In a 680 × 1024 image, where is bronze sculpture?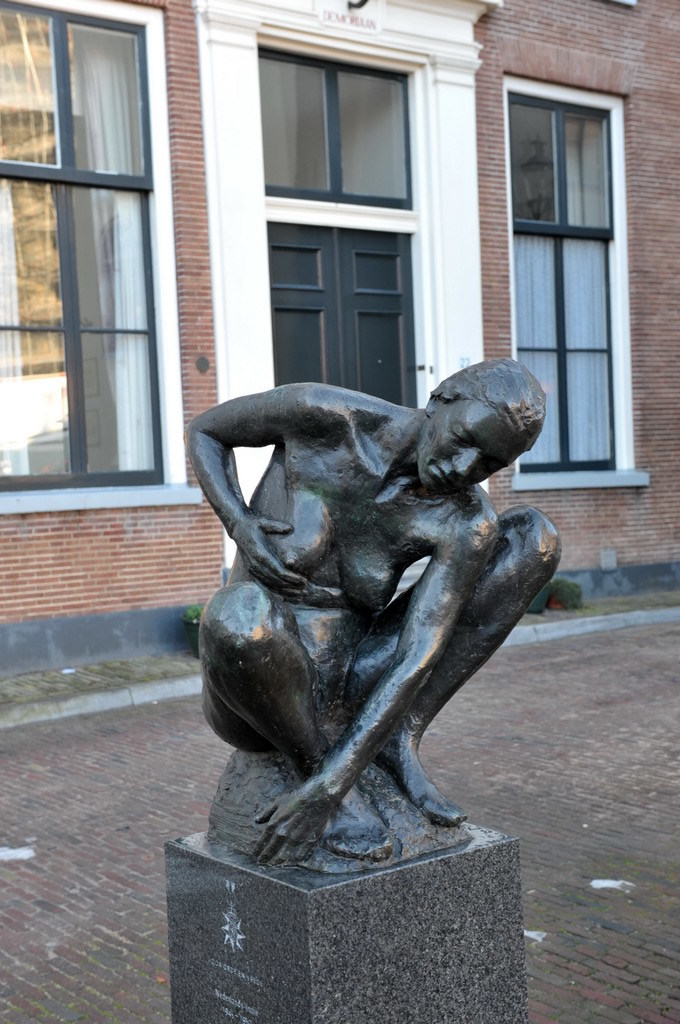
l=178, t=353, r=563, b=873.
